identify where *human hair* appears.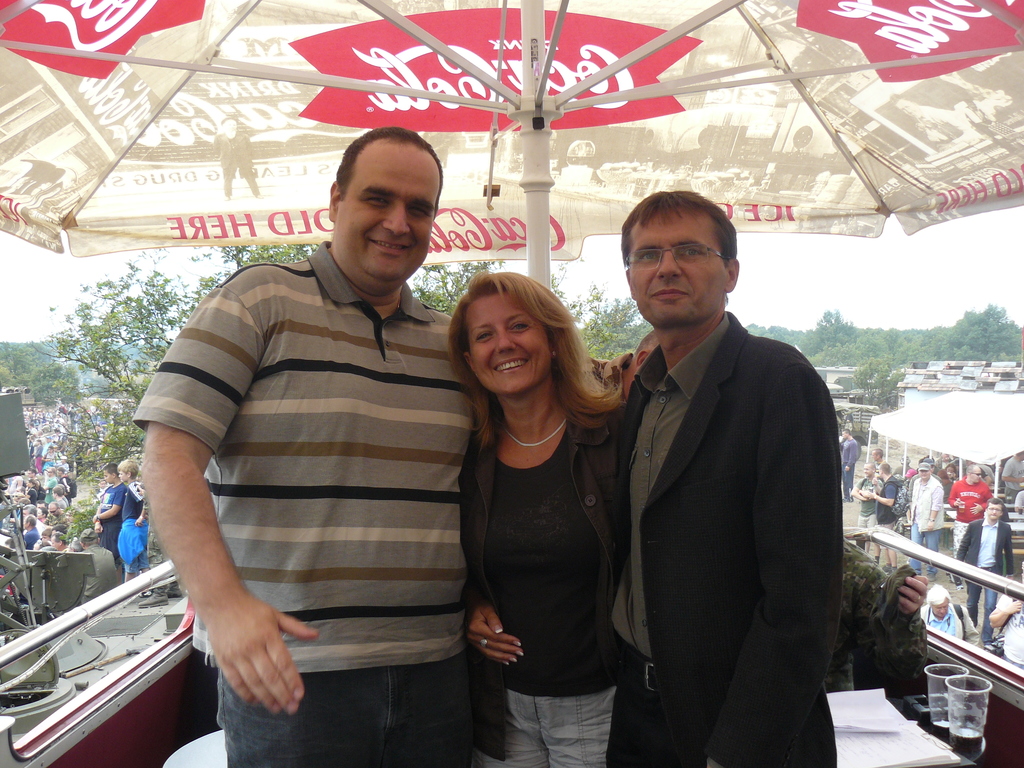
Appears at <box>880,460,890,475</box>.
